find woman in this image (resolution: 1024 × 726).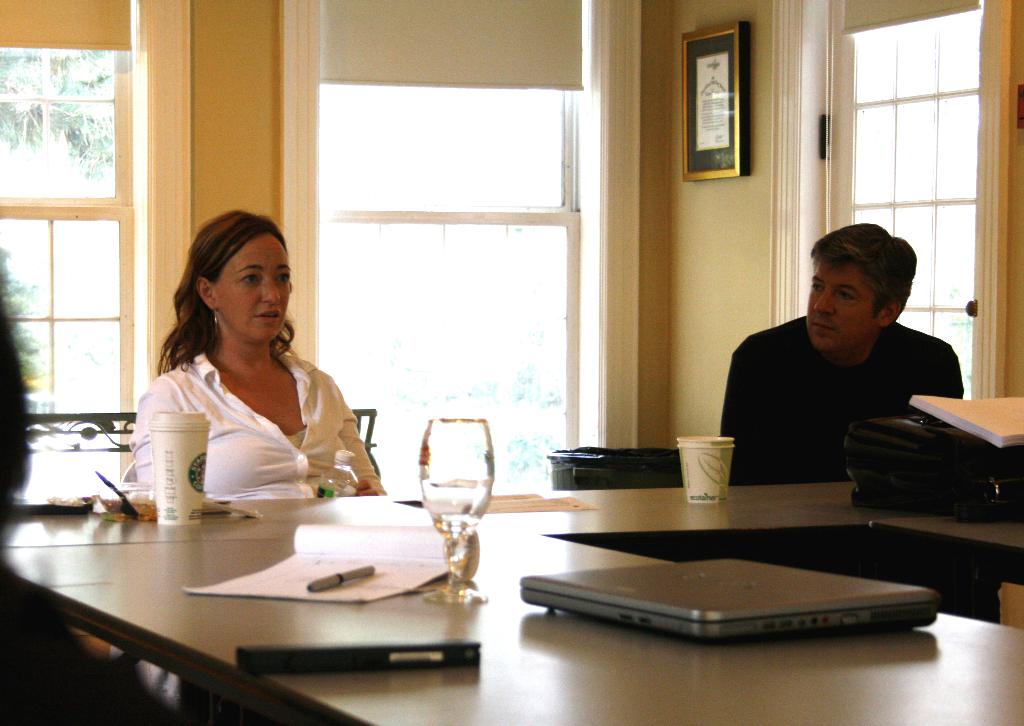
l=118, t=214, r=379, b=522.
